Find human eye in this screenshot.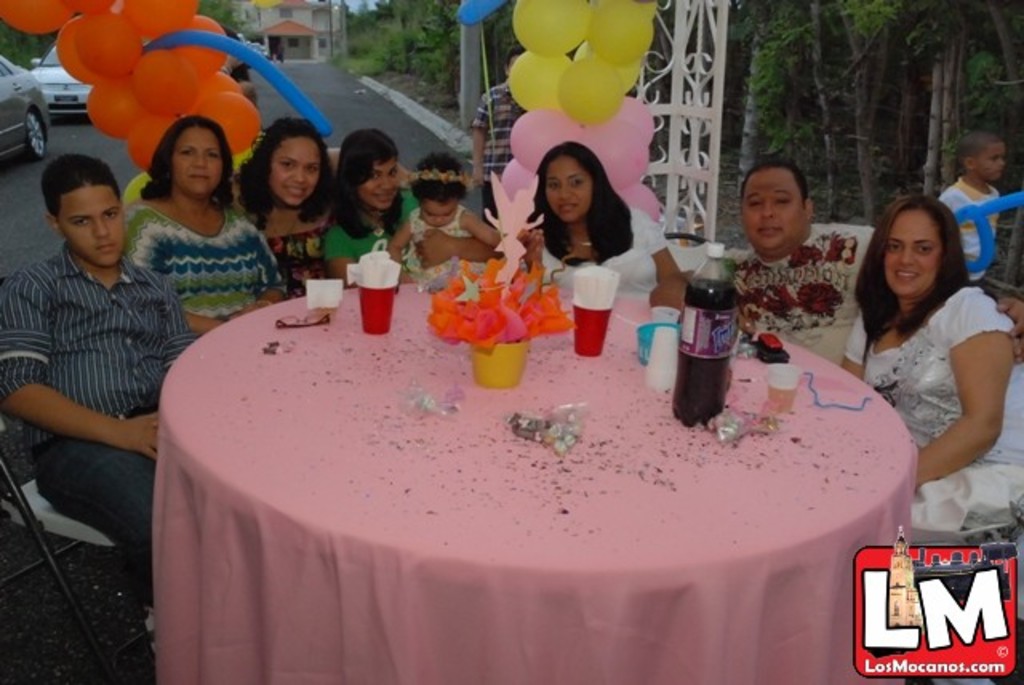
The bounding box for human eye is detection(568, 174, 586, 186).
